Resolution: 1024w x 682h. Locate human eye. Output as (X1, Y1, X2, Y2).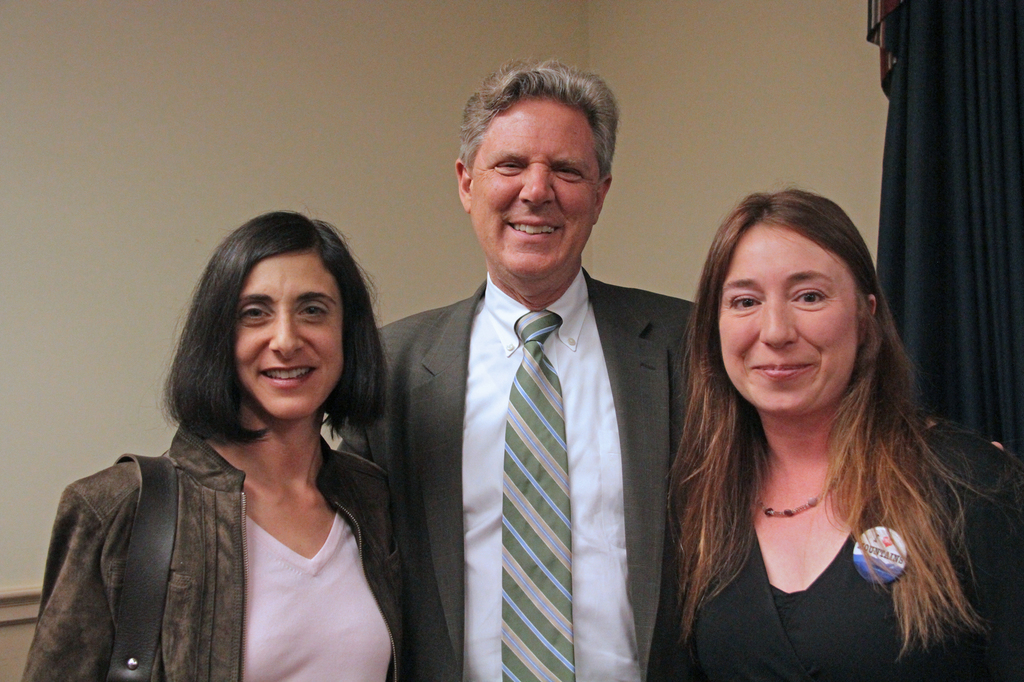
(298, 299, 330, 322).
